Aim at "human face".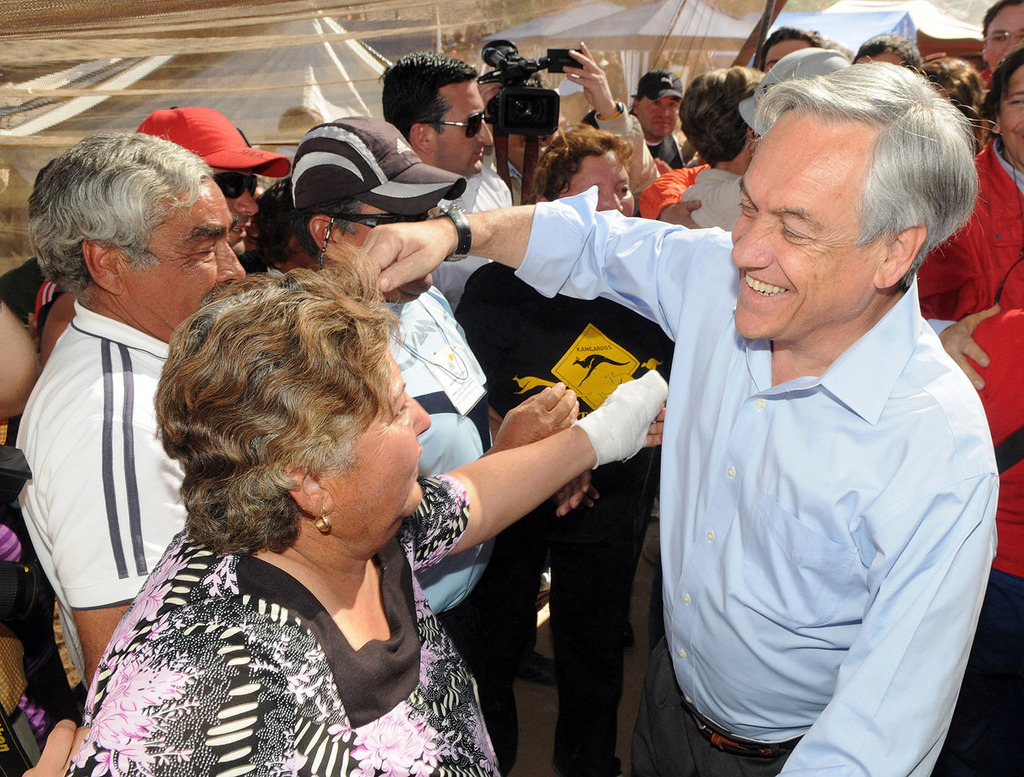
Aimed at <region>638, 94, 678, 135</region>.
